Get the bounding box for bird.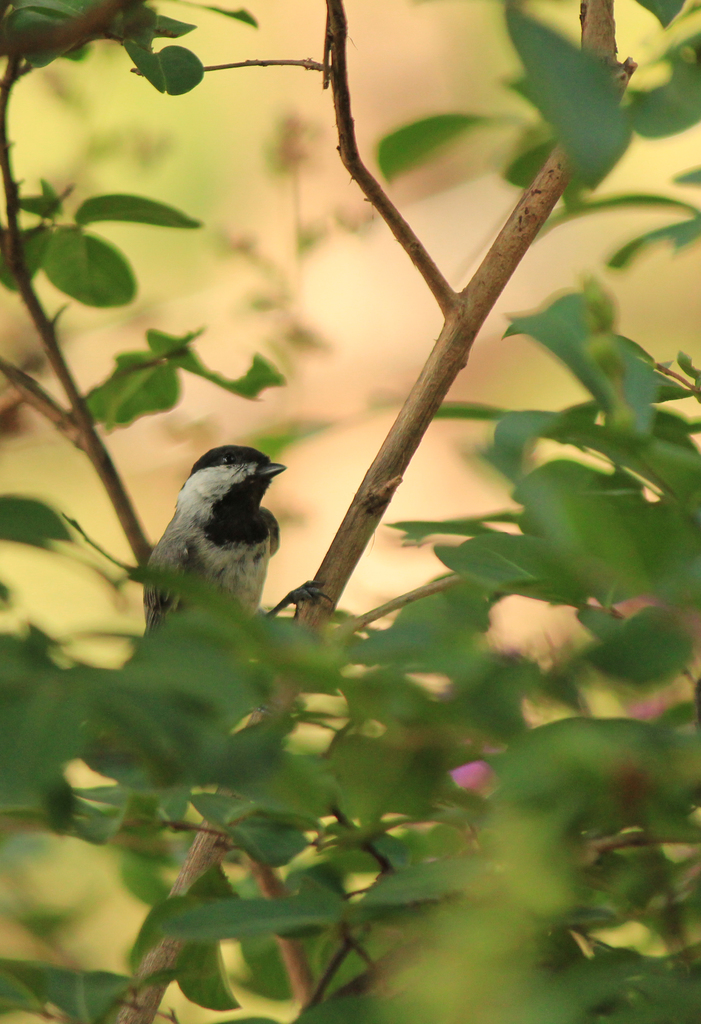
[125,429,299,646].
